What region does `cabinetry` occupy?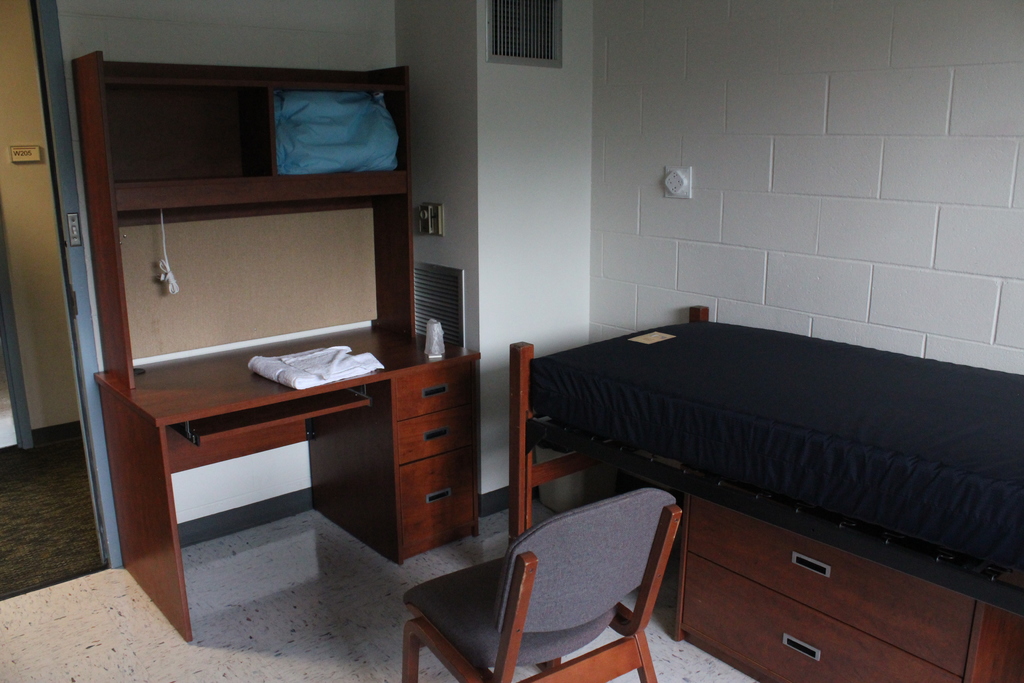
[x1=81, y1=154, x2=479, y2=625].
